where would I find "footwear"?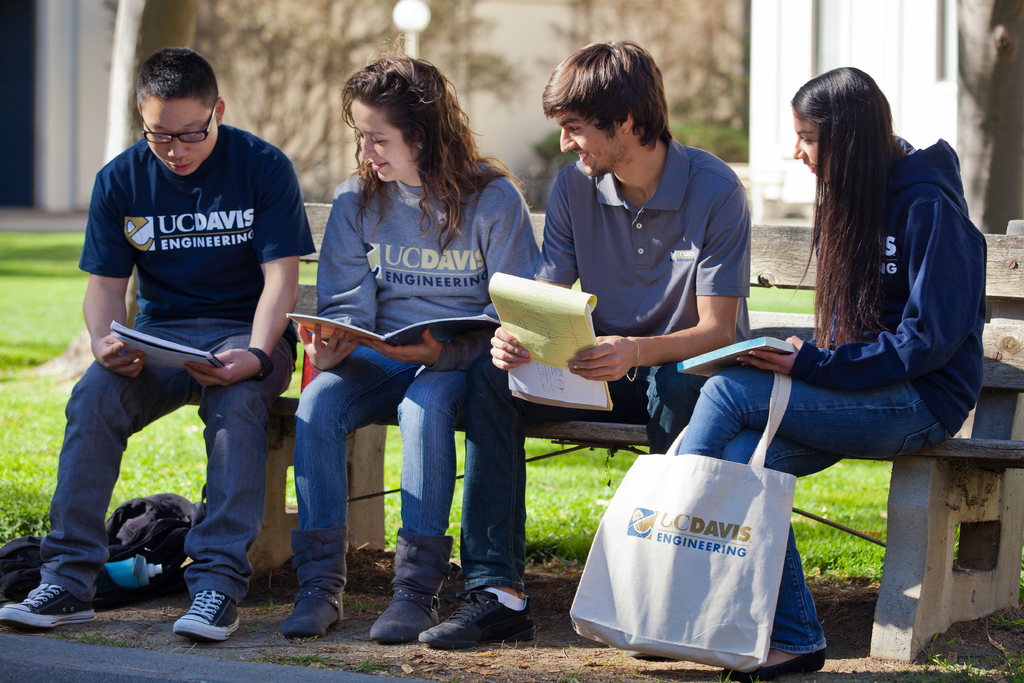
At region(712, 653, 820, 682).
